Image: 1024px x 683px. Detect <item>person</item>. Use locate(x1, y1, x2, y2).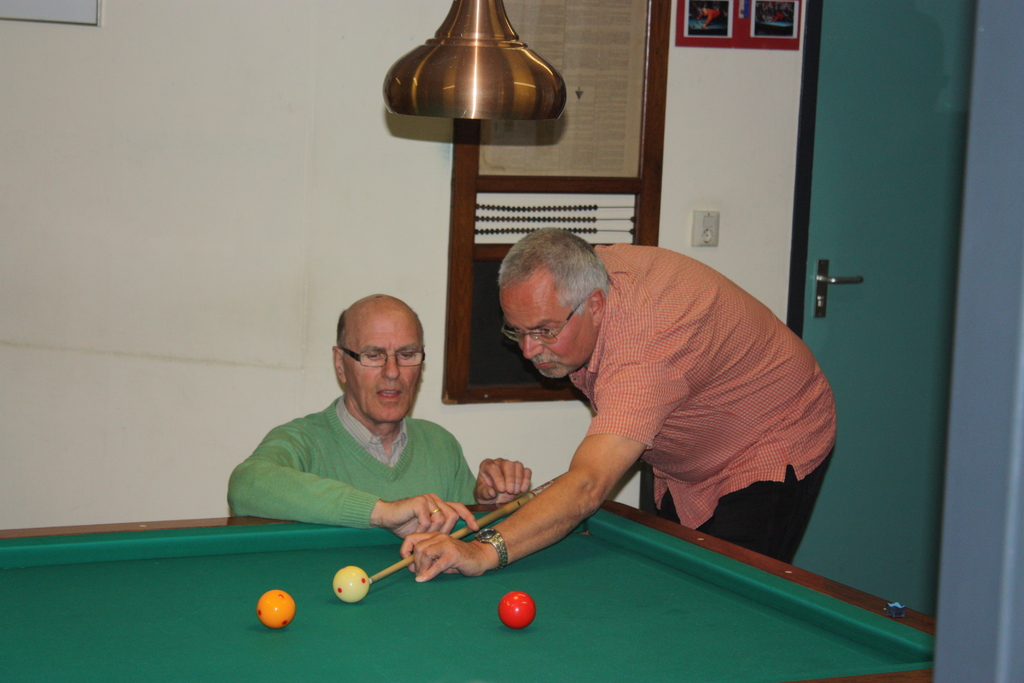
locate(226, 293, 530, 536).
